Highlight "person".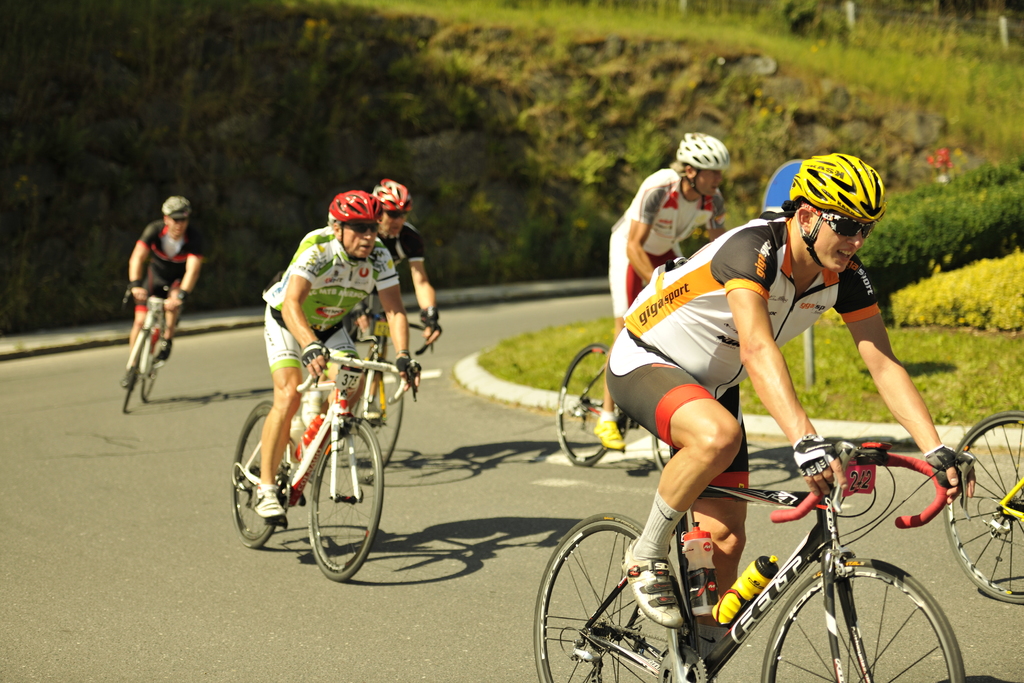
Highlighted region: [x1=605, y1=153, x2=977, y2=627].
